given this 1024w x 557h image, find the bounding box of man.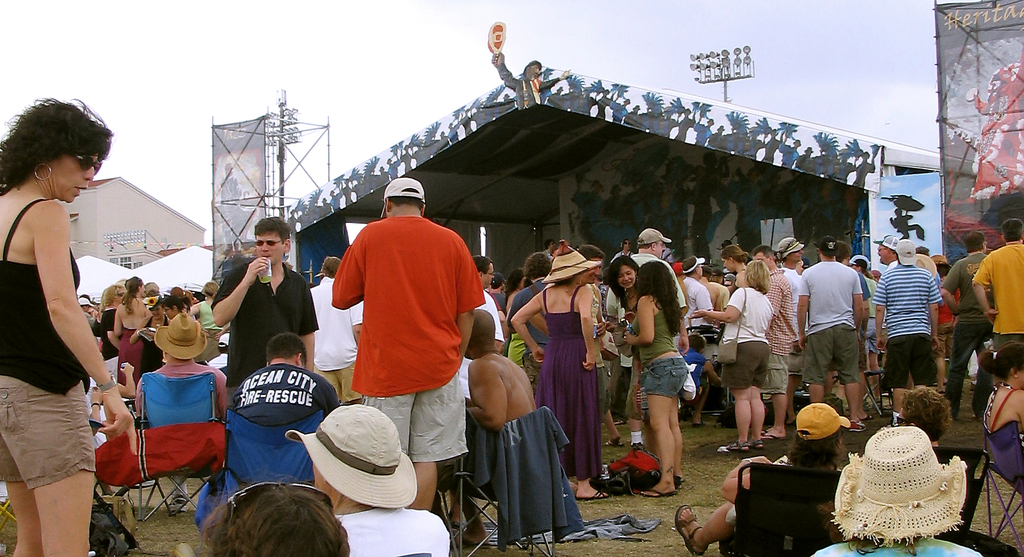
(left=467, top=251, right=506, bottom=398).
